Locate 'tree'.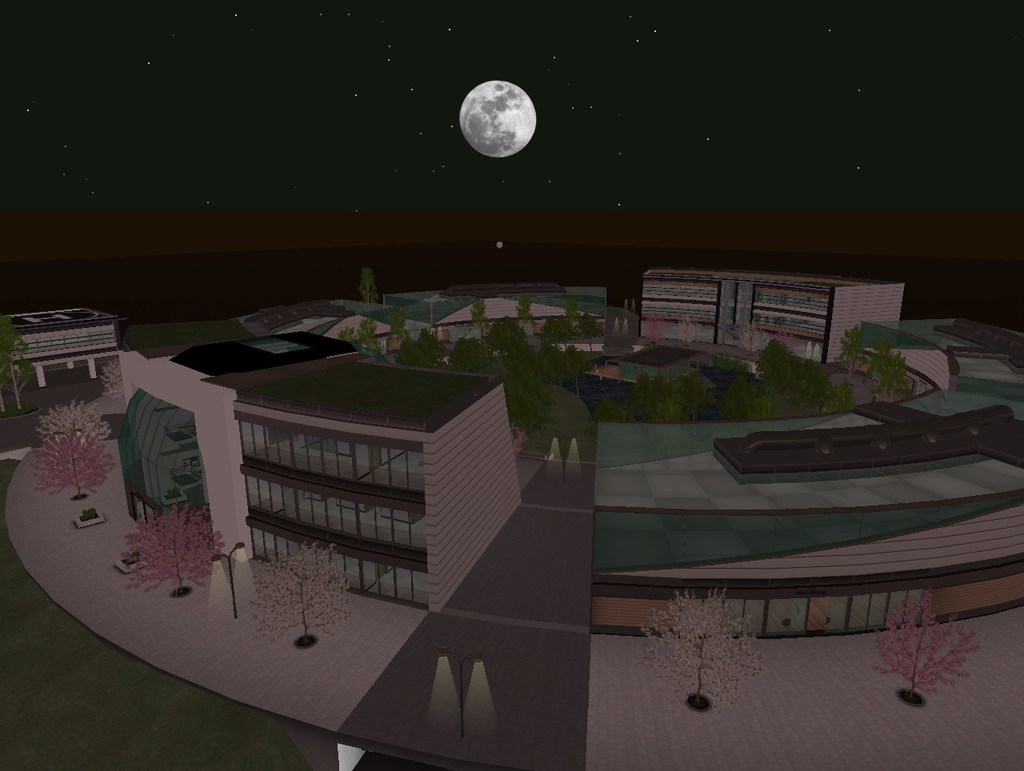
Bounding box: region(355, 318, 383, 354).
